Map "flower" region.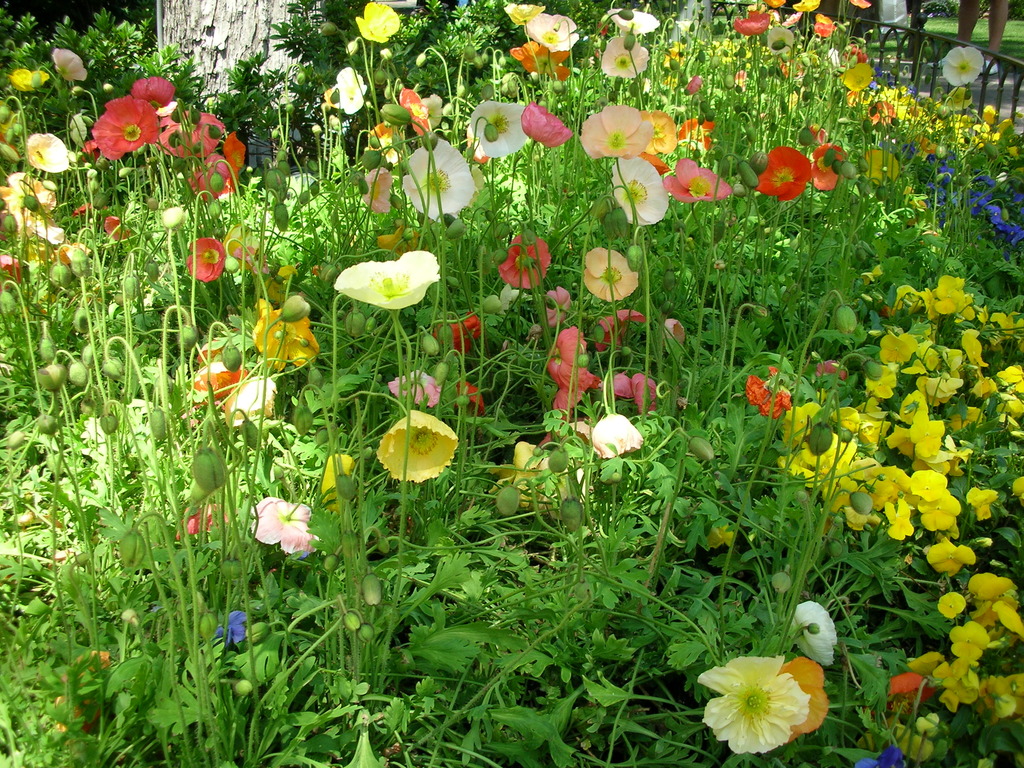
Mapped to {"left": 248, "top": 499, "right": 320, "bottom": 556}.
